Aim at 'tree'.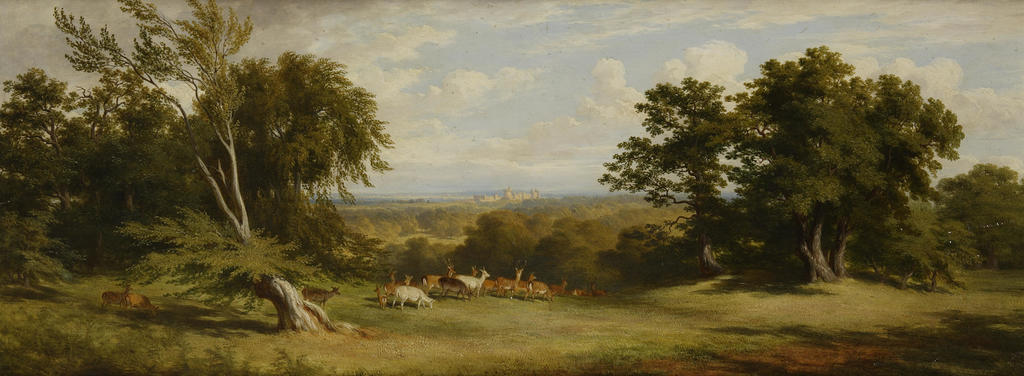
Aimed at locate(0, 69, 74, 298).
